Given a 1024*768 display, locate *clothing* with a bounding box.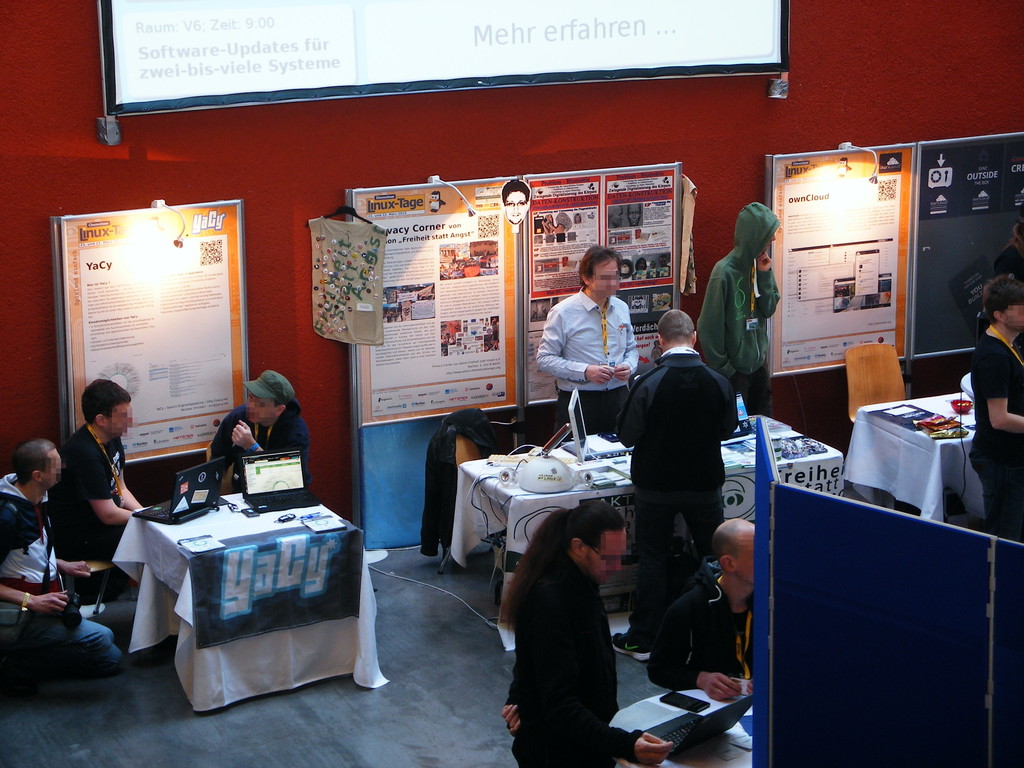
Located: 48:424:147:595.
